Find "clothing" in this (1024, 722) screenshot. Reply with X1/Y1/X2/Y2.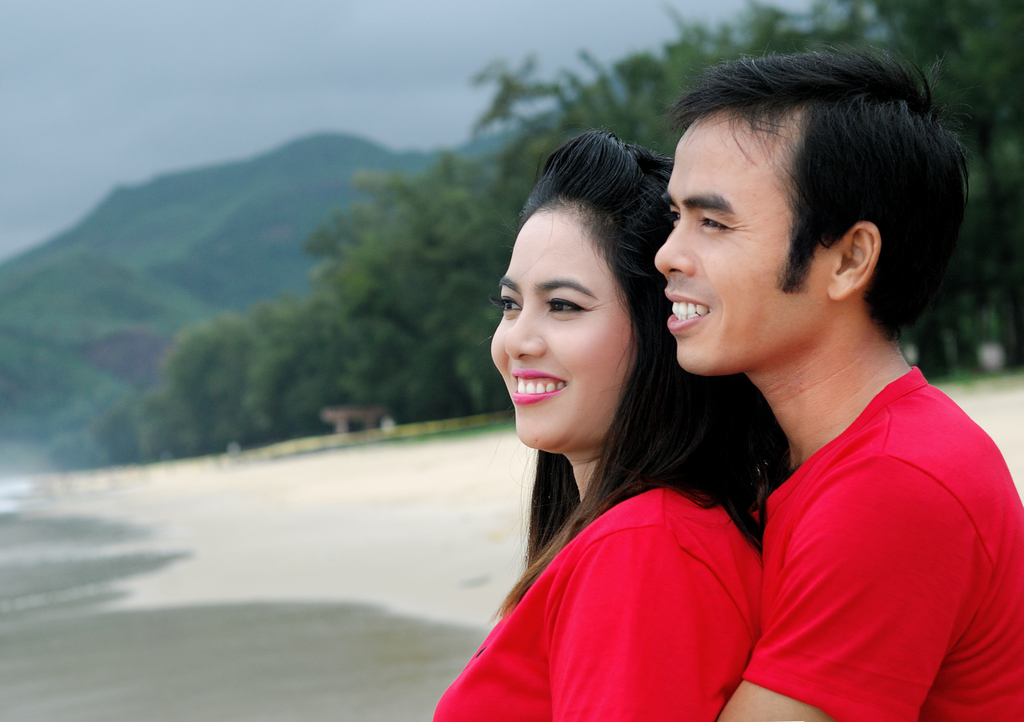
781/366/1023/721.
